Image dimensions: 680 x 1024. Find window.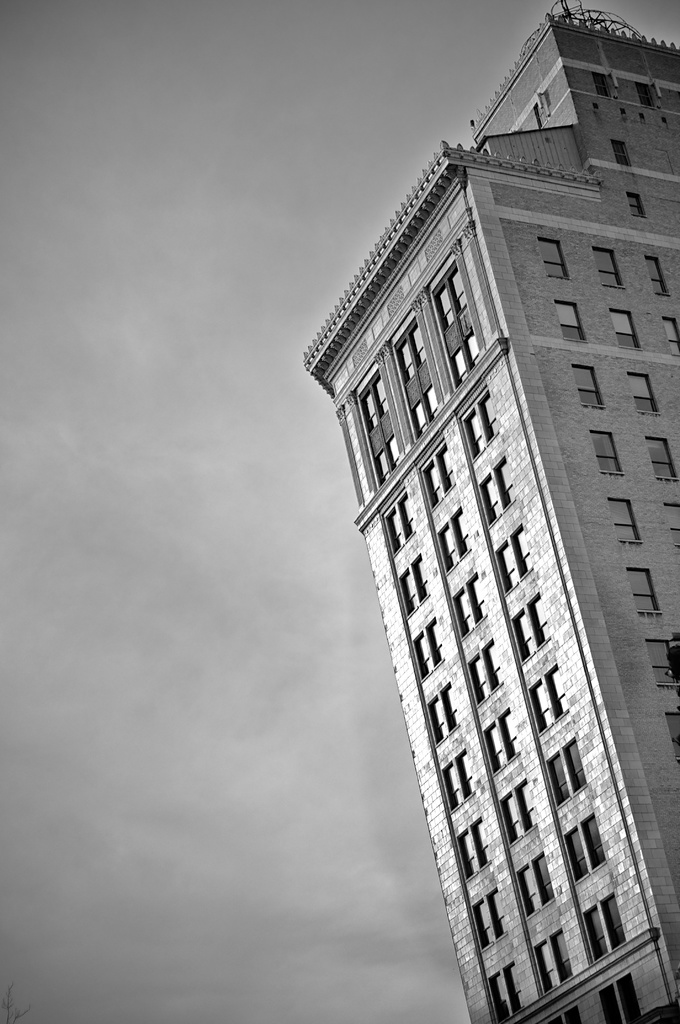
595,430,623,477.
